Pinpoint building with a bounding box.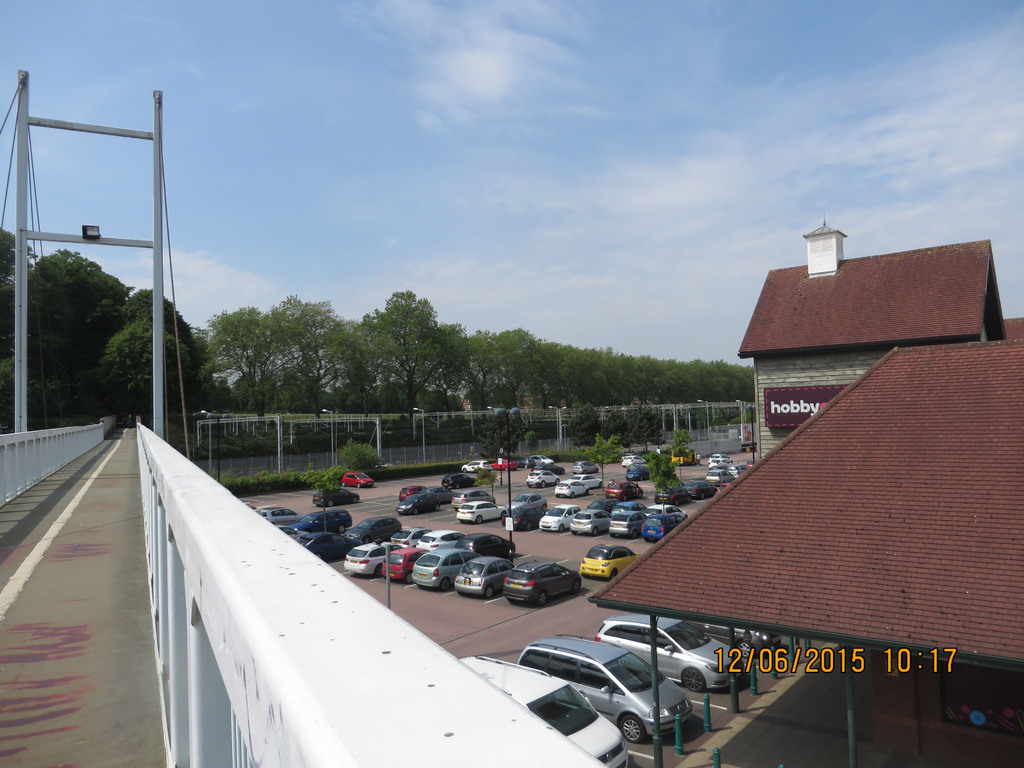
bbox=(740, 222, 1006, 463).
